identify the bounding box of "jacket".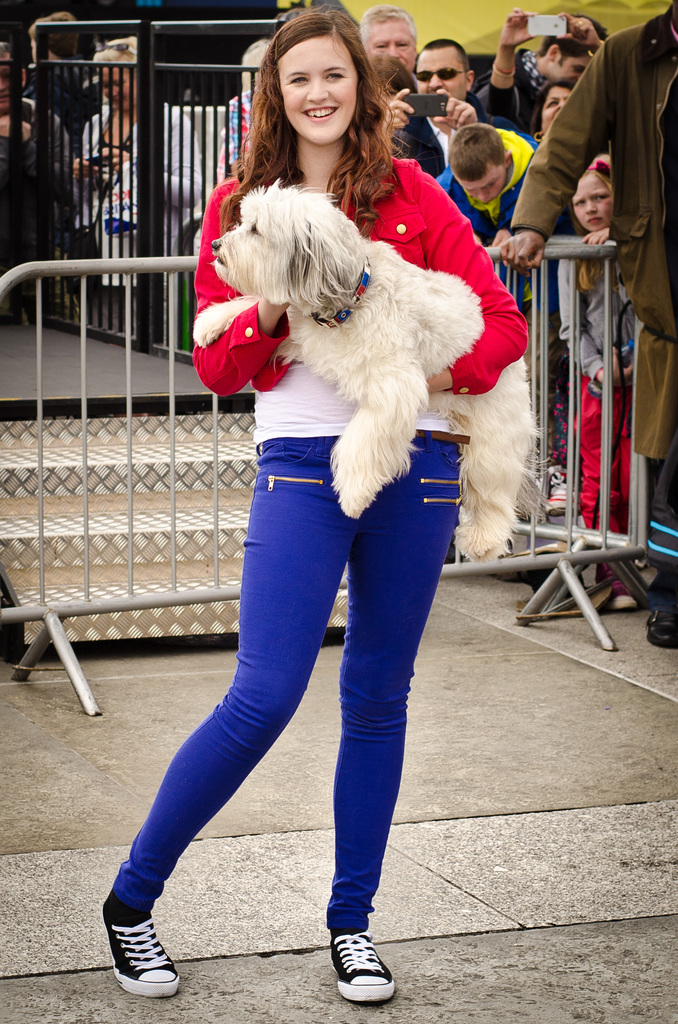
(192, 142, 529, 393).
